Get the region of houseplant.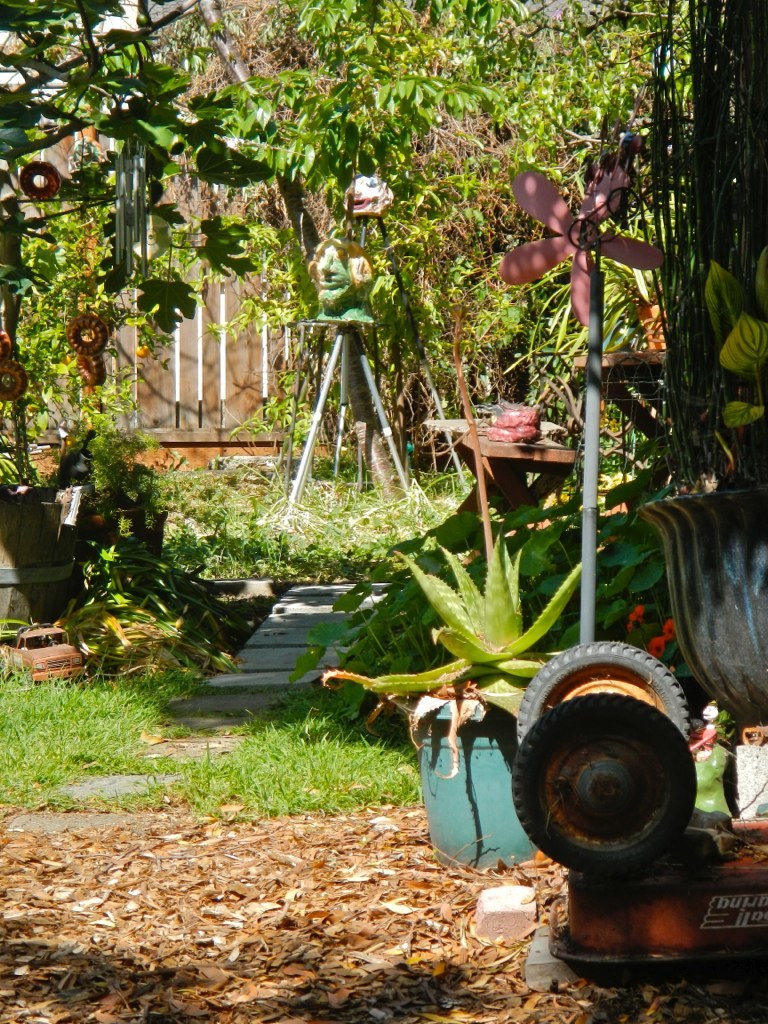
<bbox>515, 219, 727, 419</bbox>.
